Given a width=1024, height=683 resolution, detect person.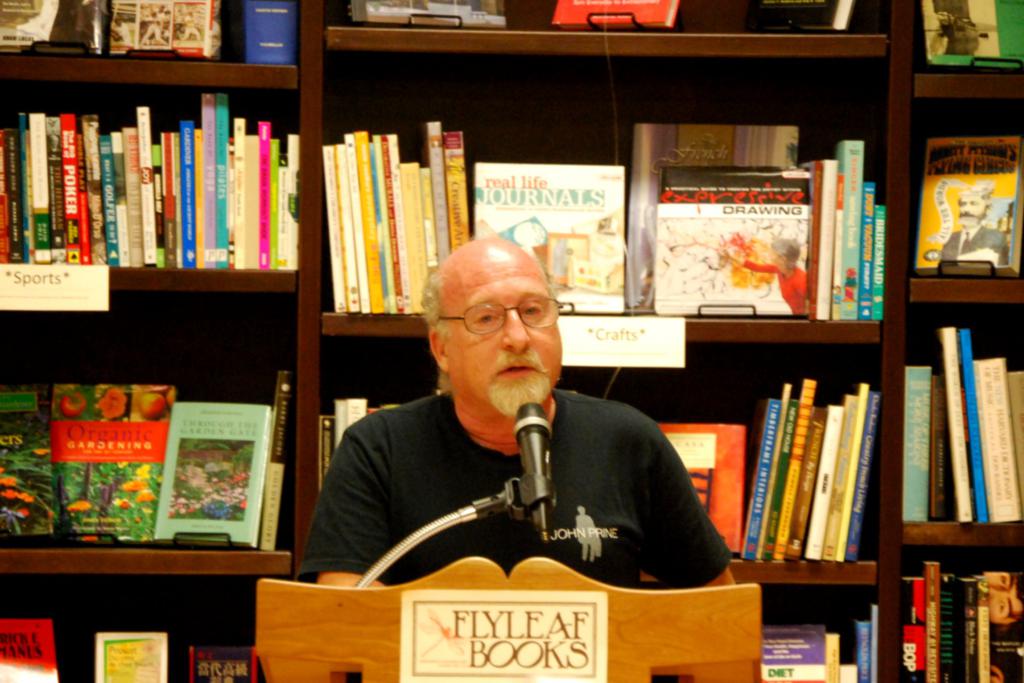
detection(976, 572, 1023, 624).
